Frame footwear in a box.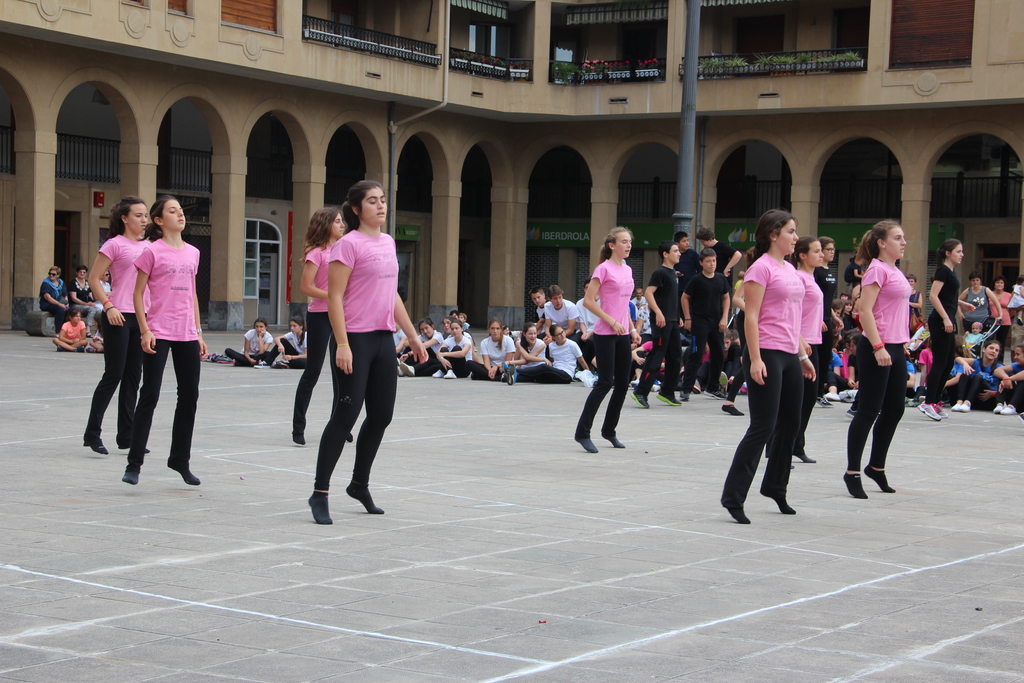
(left=506, top=365, right=520, bottom=386).
